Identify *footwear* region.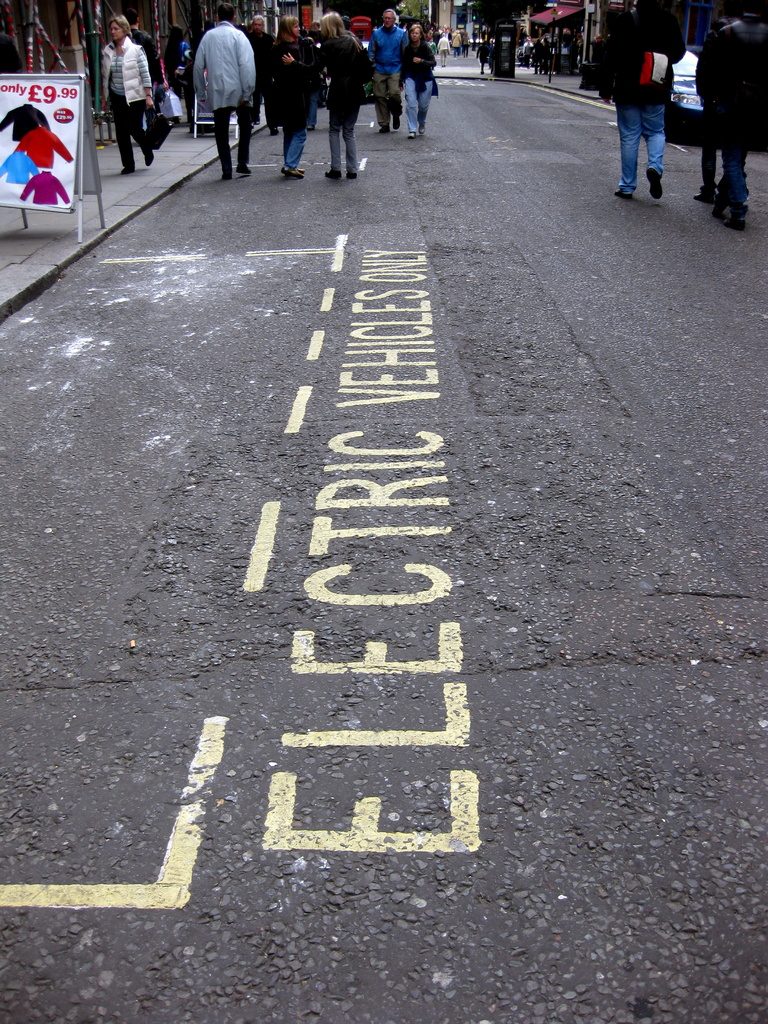
Region: 218 167 235 180.
